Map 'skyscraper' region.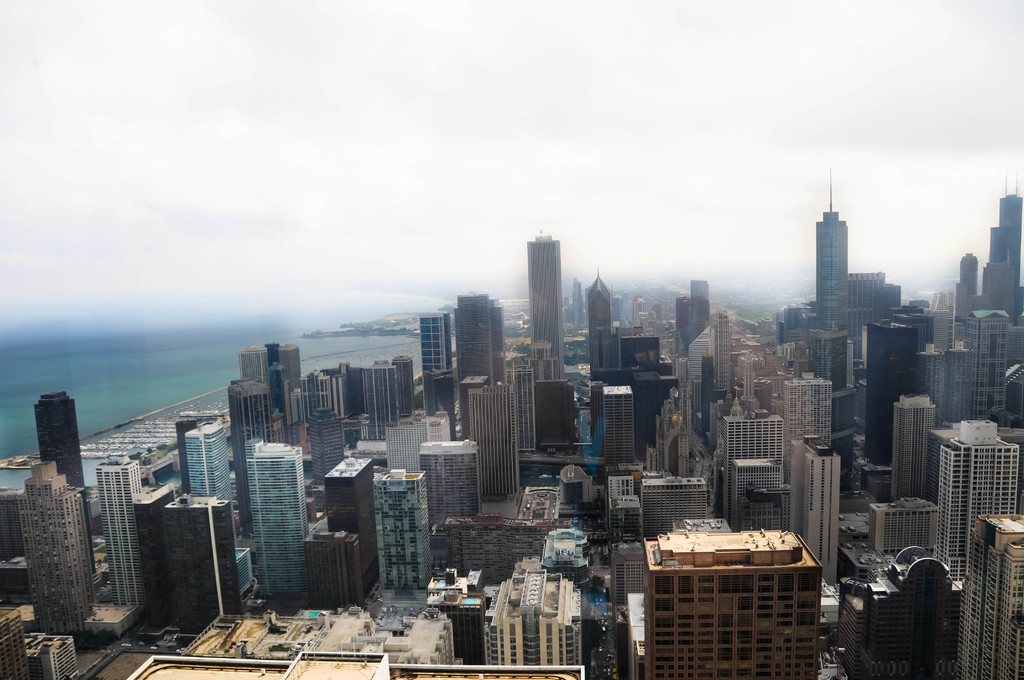
Mapped to 582:268:609:382.
